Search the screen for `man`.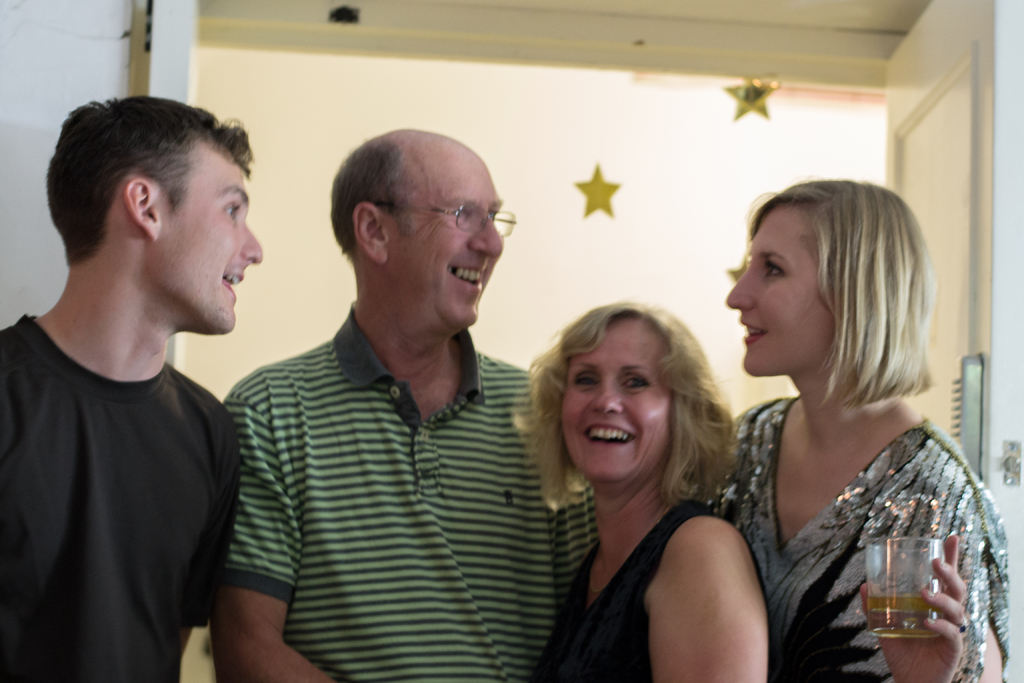
Found at bbox=[179, 127, 575, 664].
